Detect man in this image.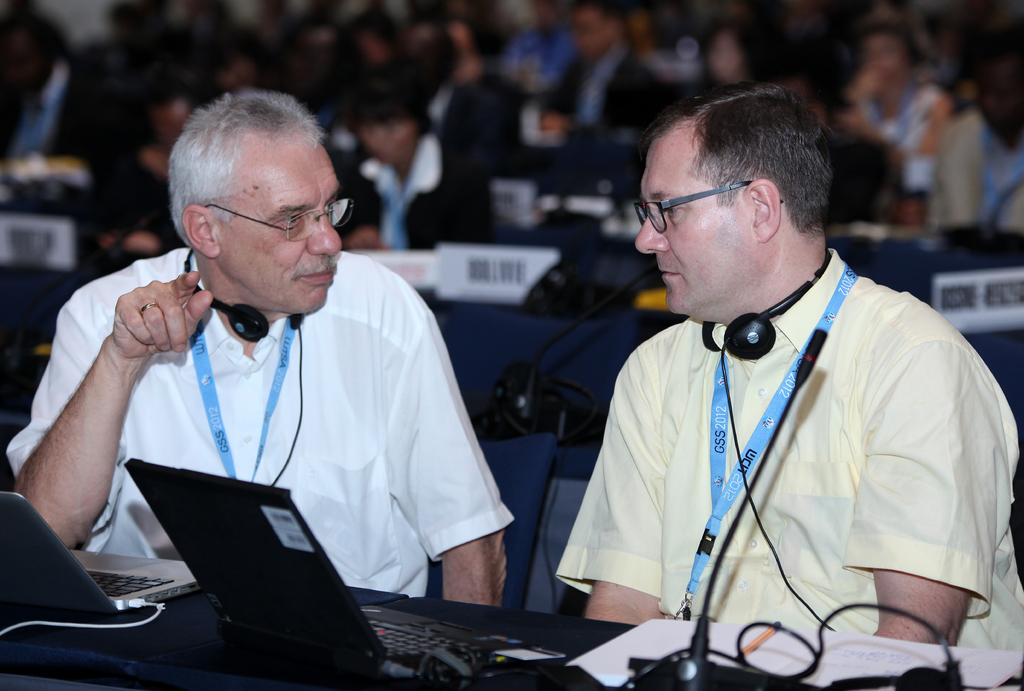
Detection: x1=552, y1=81, x2=1023, y2=653.
